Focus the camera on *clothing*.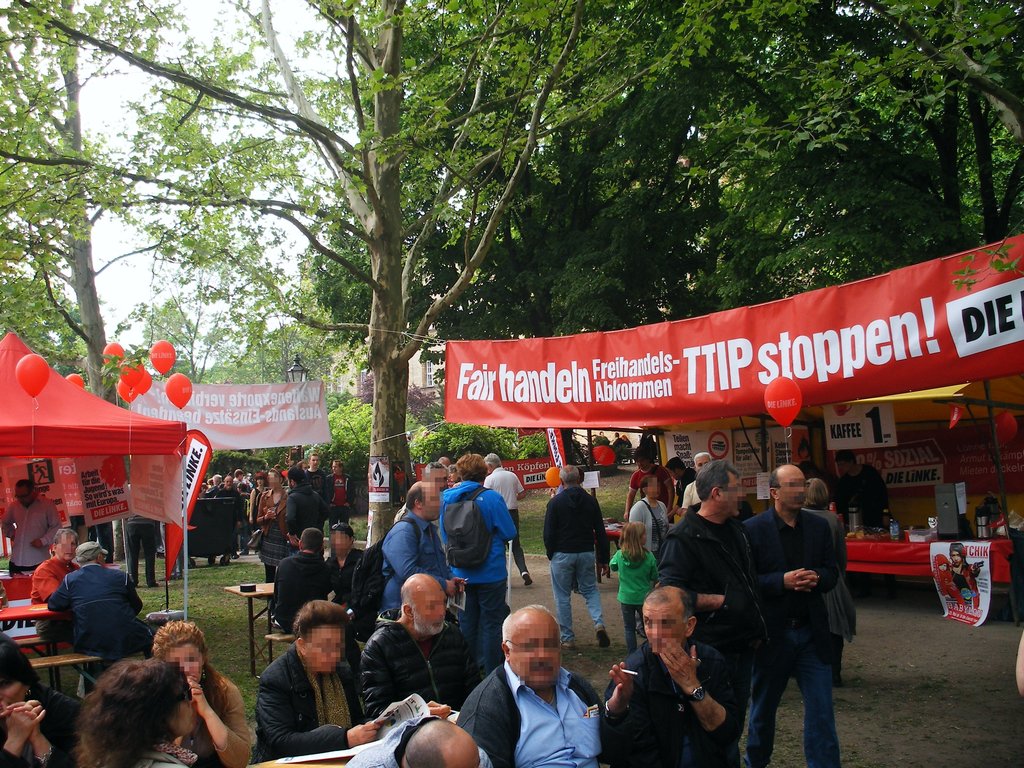
Focus region: 0:502:60:578.
